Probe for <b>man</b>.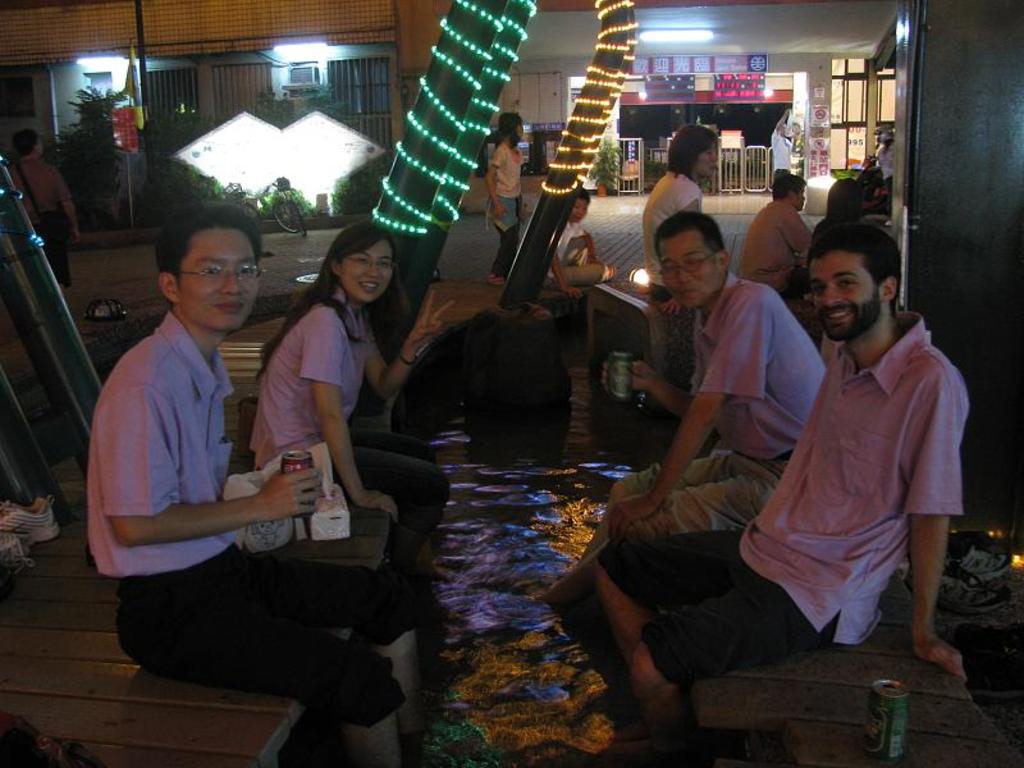
Probe result: Rect(87, 196, 429, 728).
